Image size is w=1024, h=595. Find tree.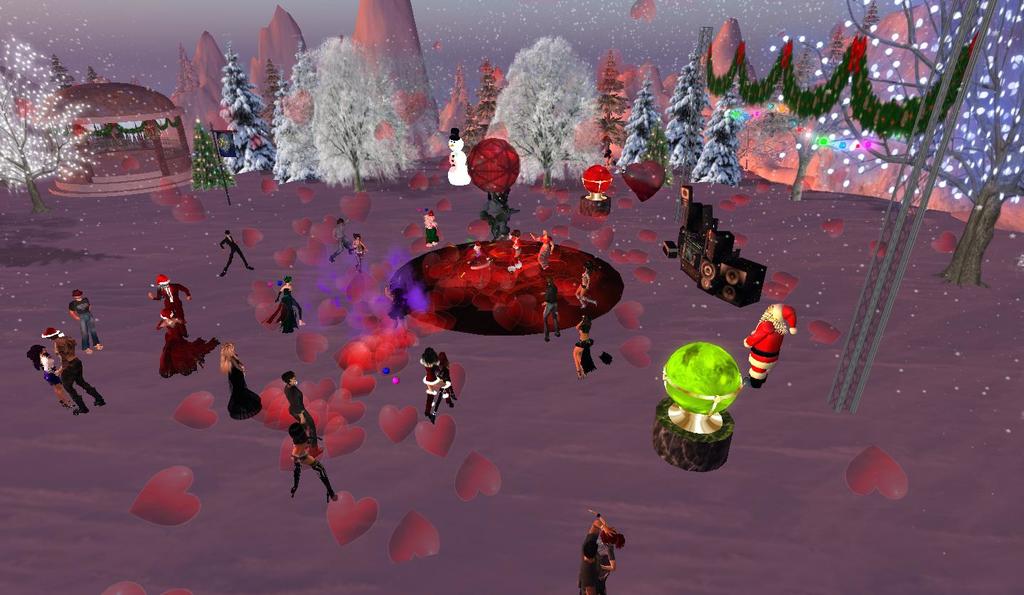
0, 33, 115, 220.
